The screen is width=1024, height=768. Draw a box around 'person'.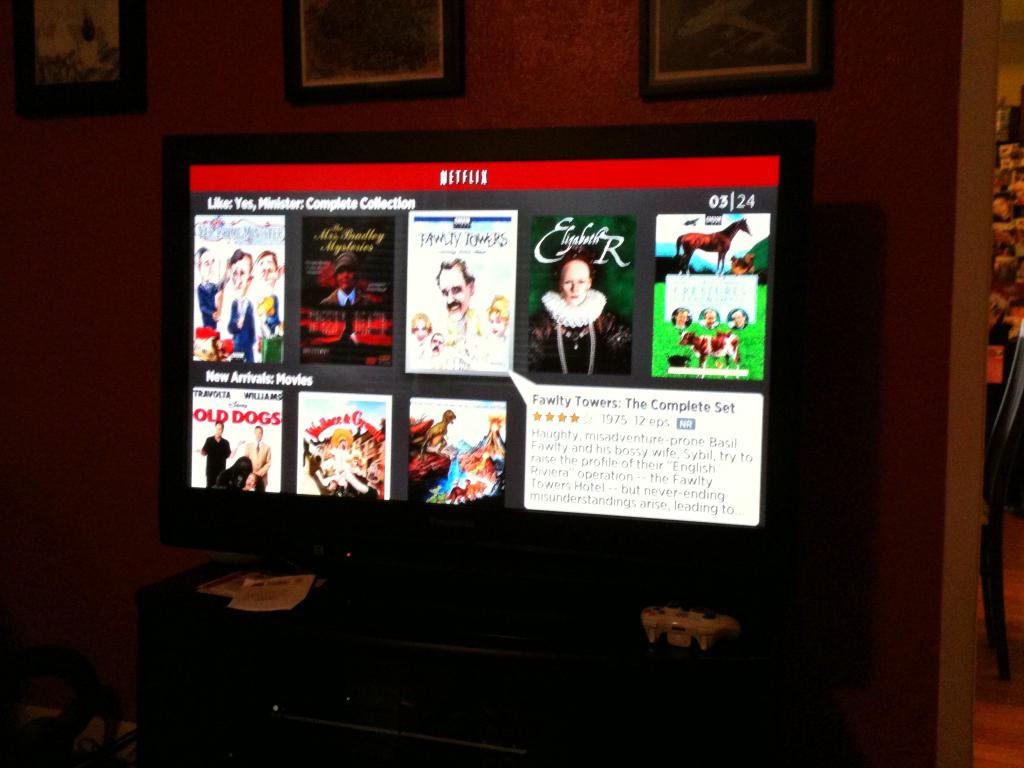
<box>189,419,243,486</box>.
